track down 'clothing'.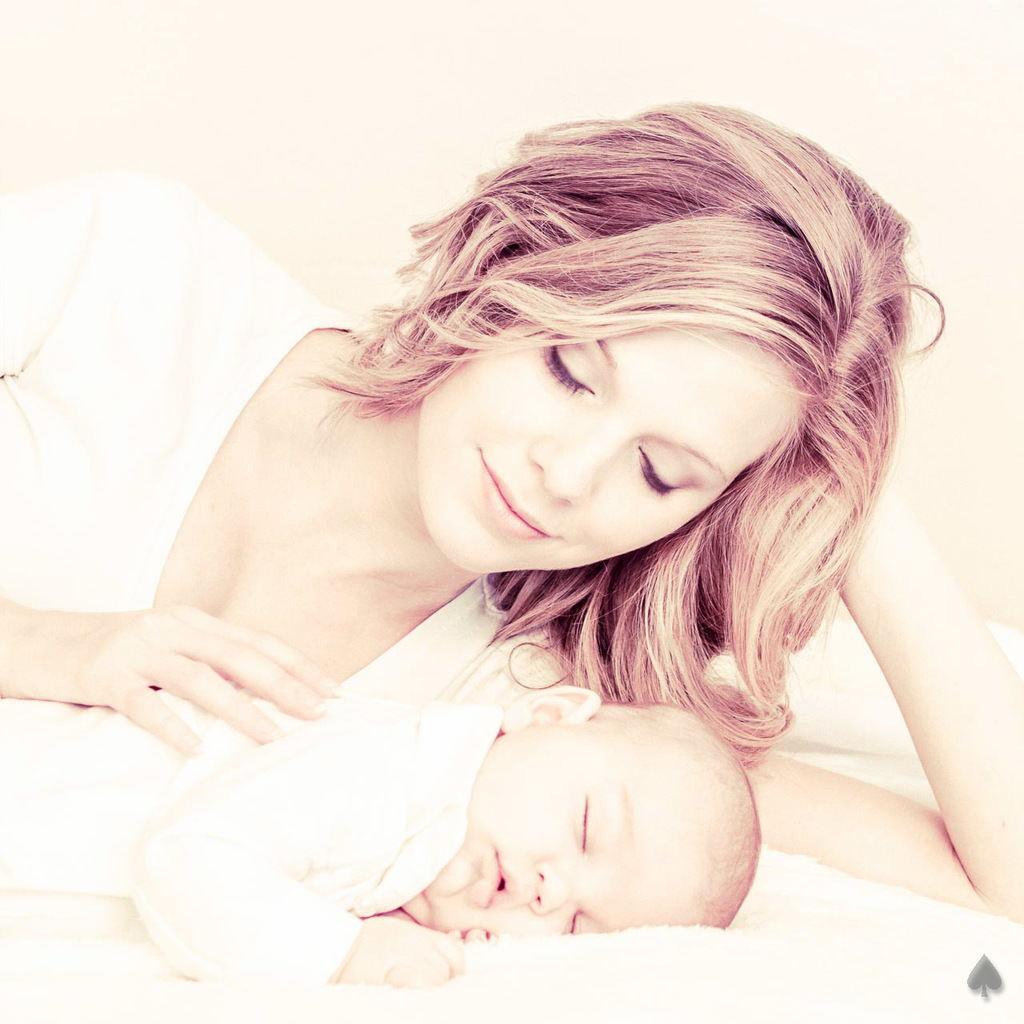
Tracked to 6, 698, 486, 994.
